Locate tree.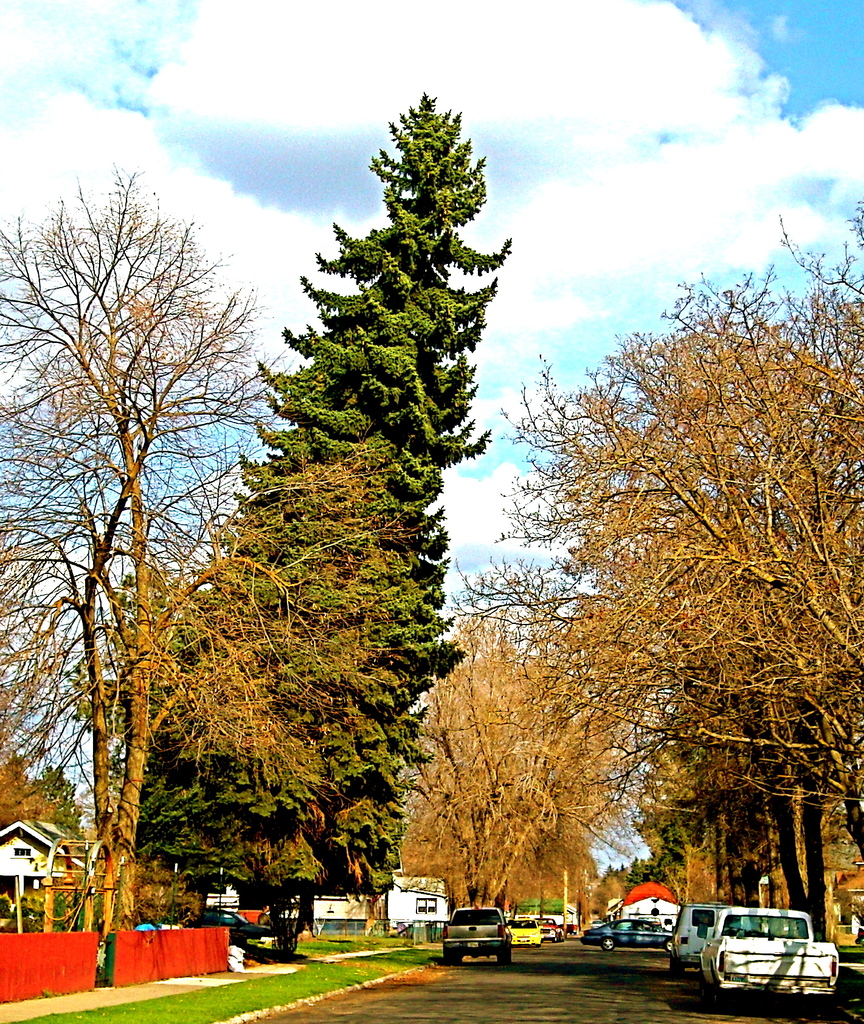
Bounding box: 565, 827, 702, 895.
